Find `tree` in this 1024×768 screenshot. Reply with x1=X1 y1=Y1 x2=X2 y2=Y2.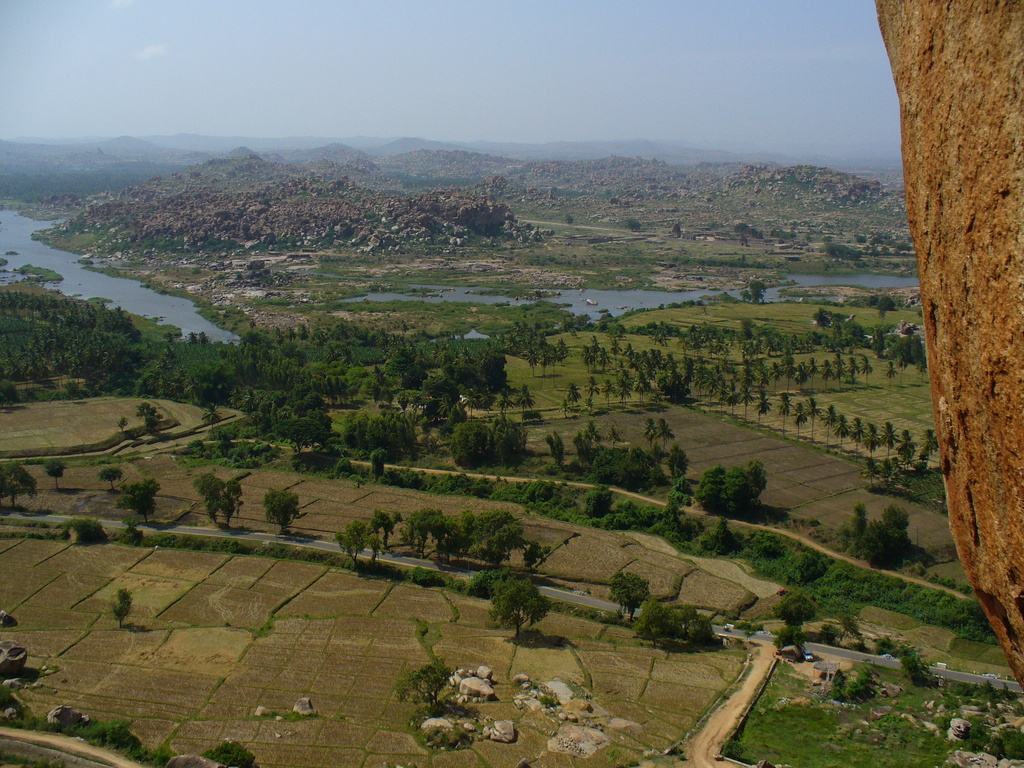
x1=774 y1=595 x2=819 y2=627.
